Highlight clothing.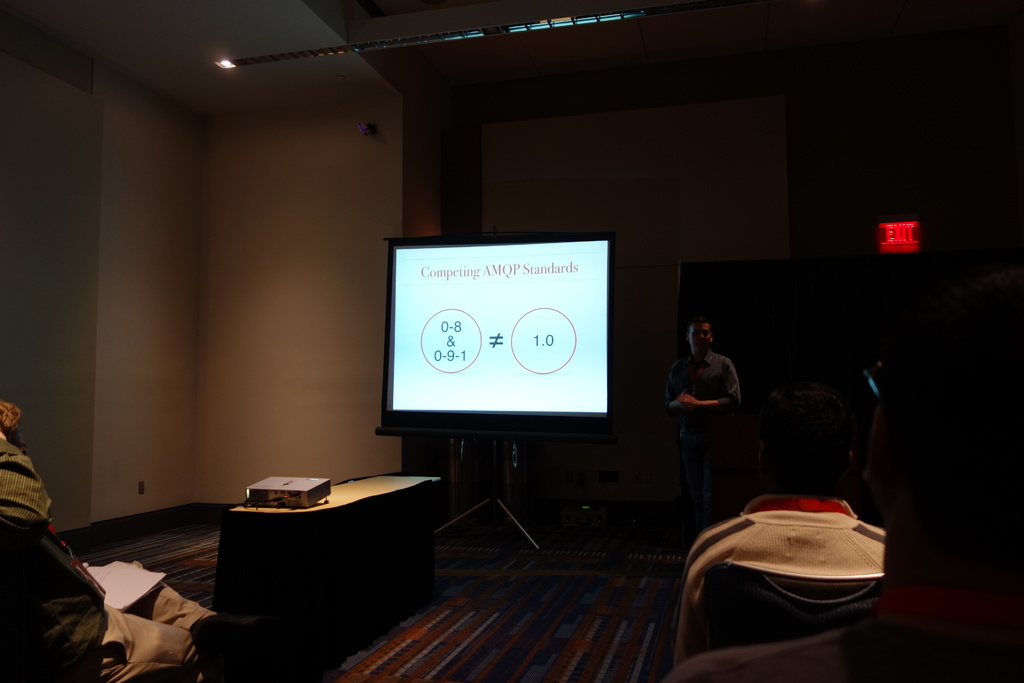
Highlighted region: bbox=[670, 490, 885, 668].
